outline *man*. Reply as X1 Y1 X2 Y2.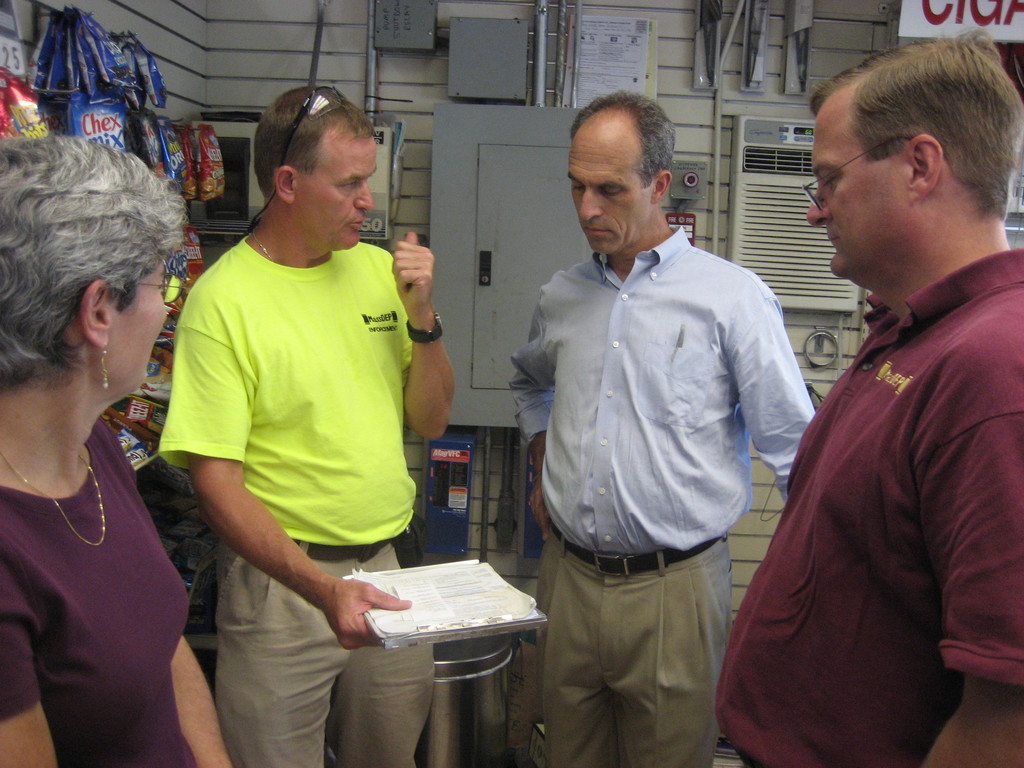
155 85 459 767.
